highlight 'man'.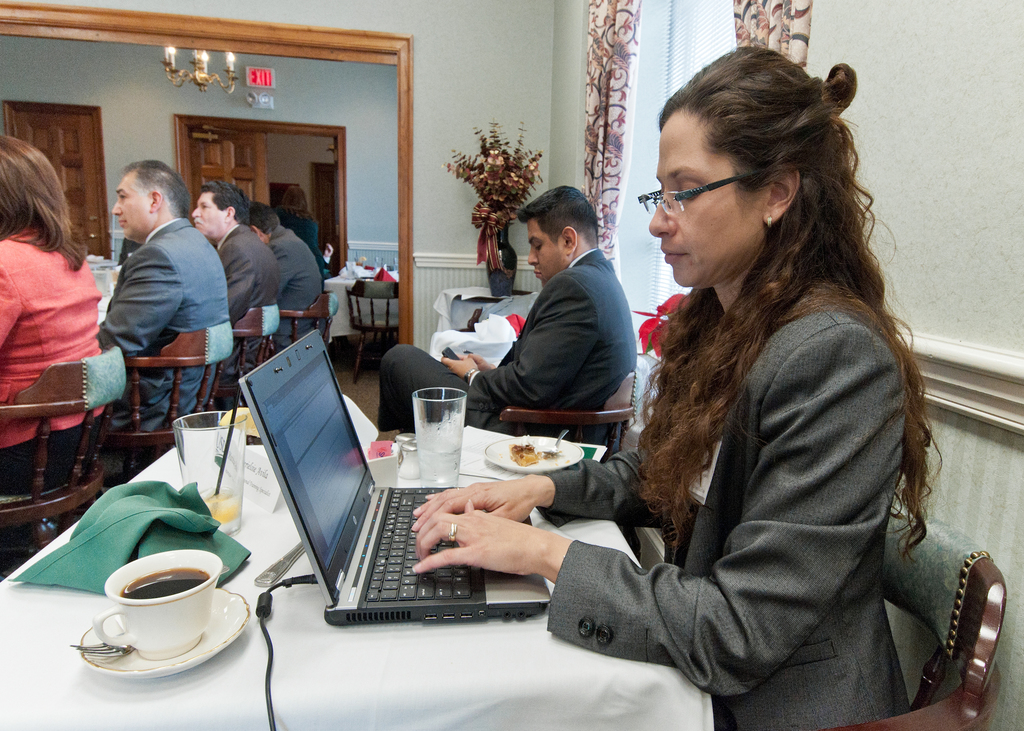
Highlighted region: BBox(381, 179, 639, 433).
